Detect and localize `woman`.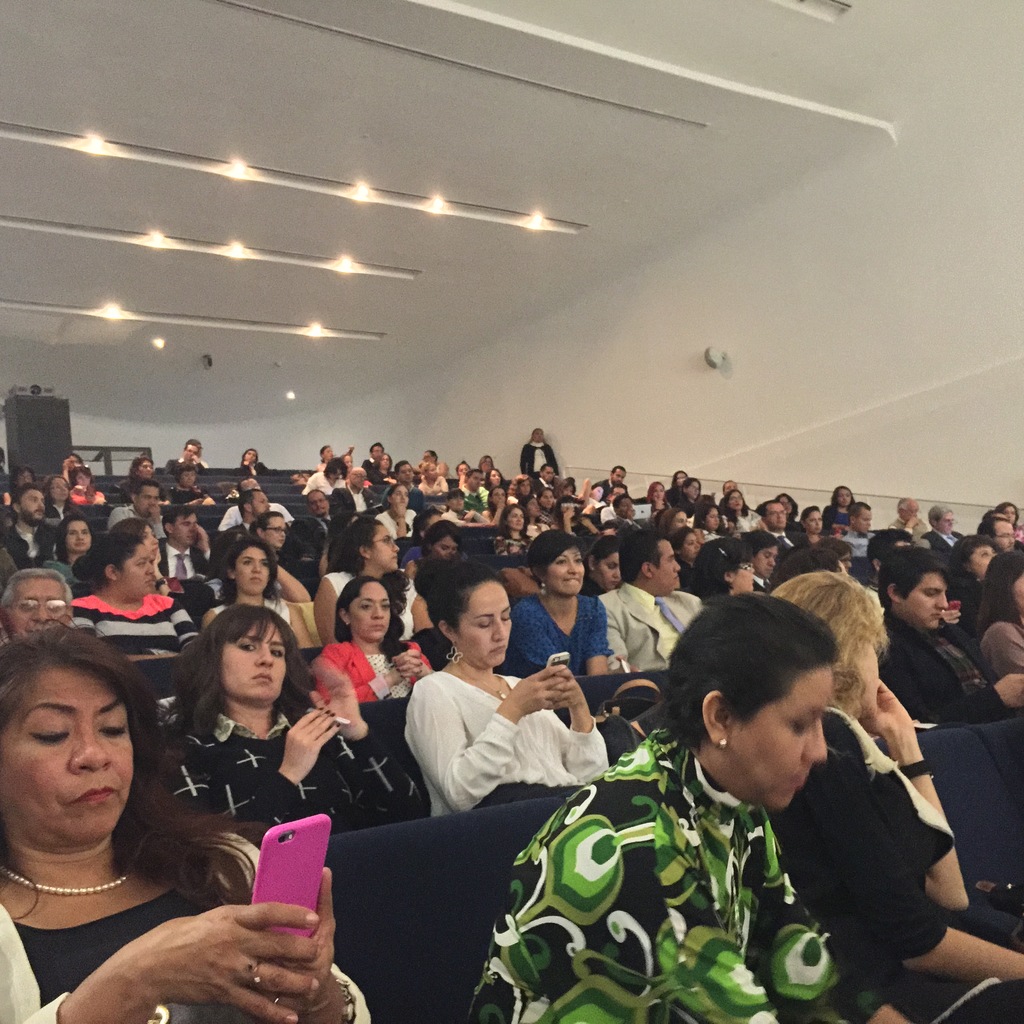
Localized at detection(996, 500, 1023, 539).
